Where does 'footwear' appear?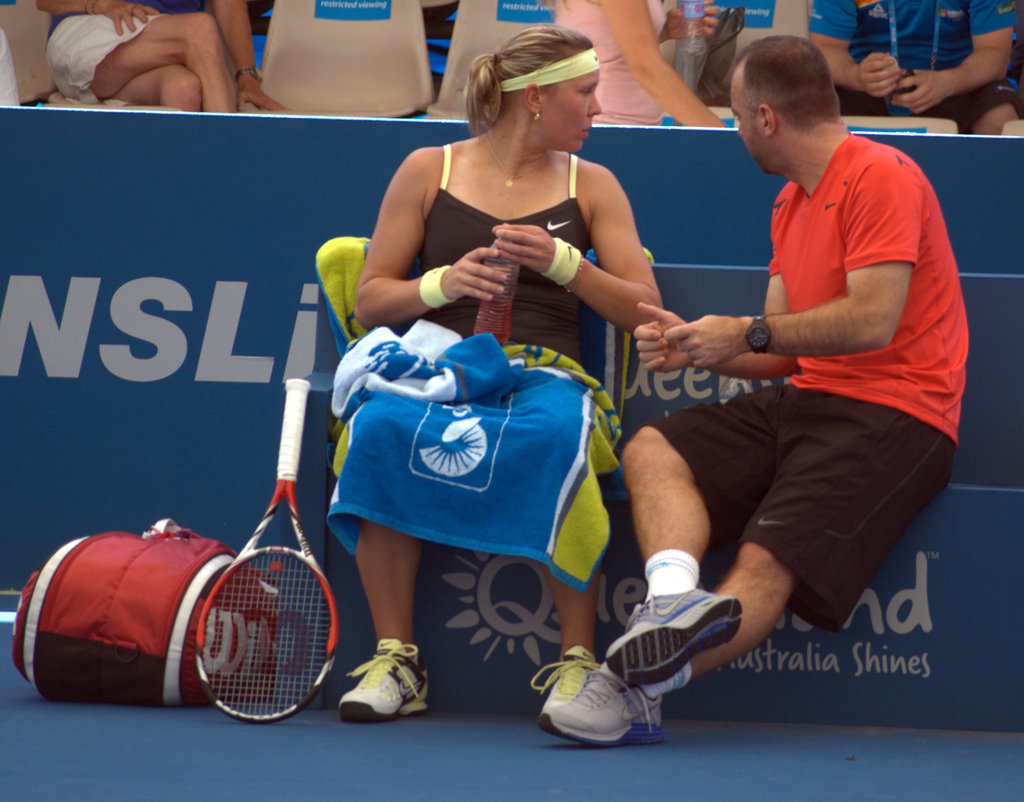
Appears at <box>332,651,420,727</box>.
